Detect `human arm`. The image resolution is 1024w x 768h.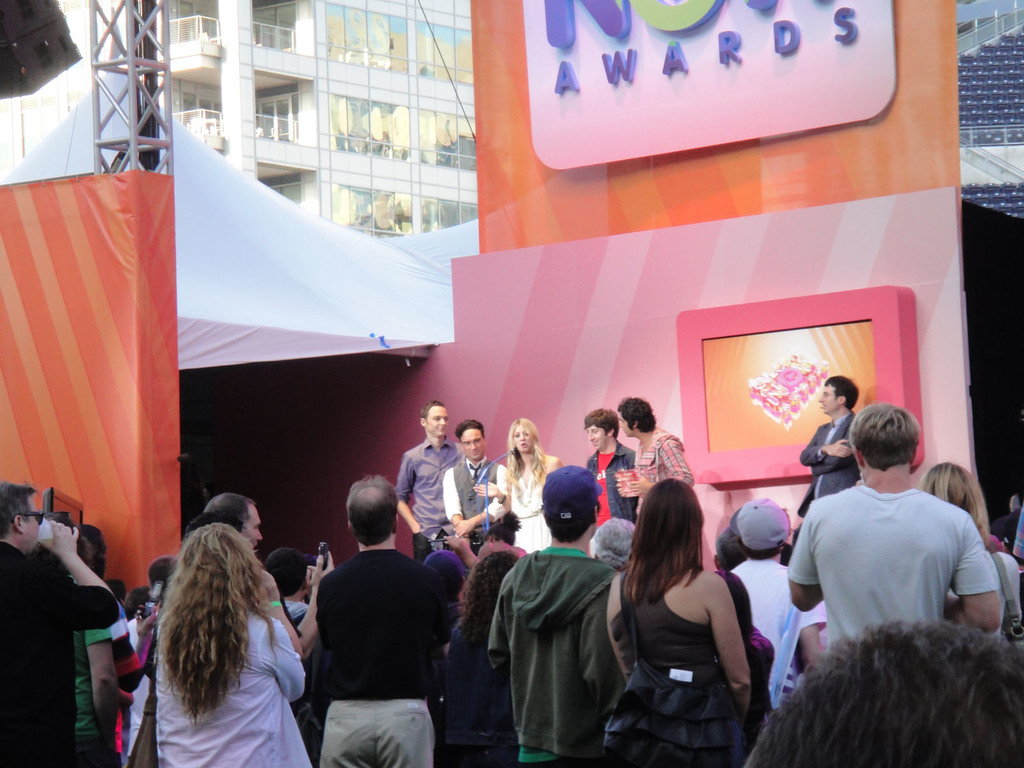
453, 504, 510, 532.
